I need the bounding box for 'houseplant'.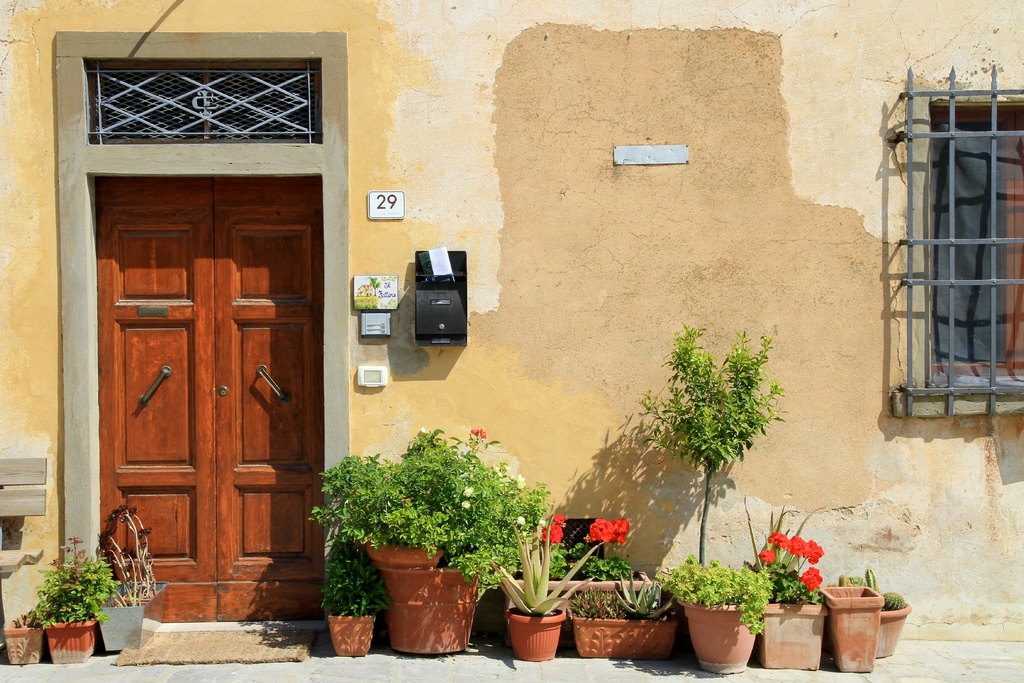
Here it is: left=36, top=531, right=114, bottom=659.
